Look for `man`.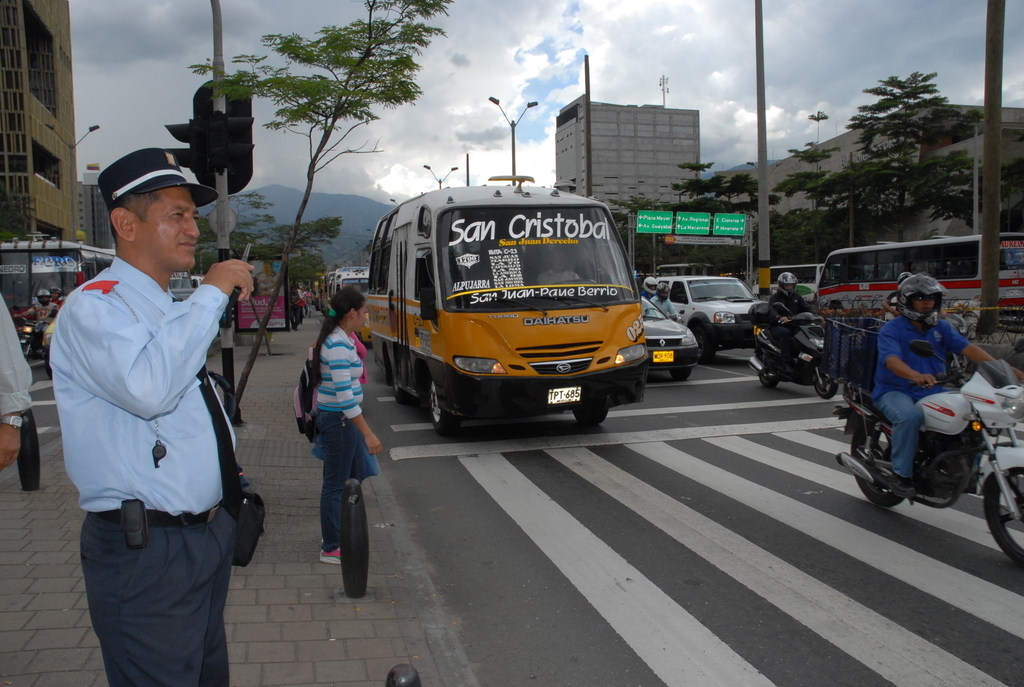
Found: bbox=[767, 271, 824, 375].
